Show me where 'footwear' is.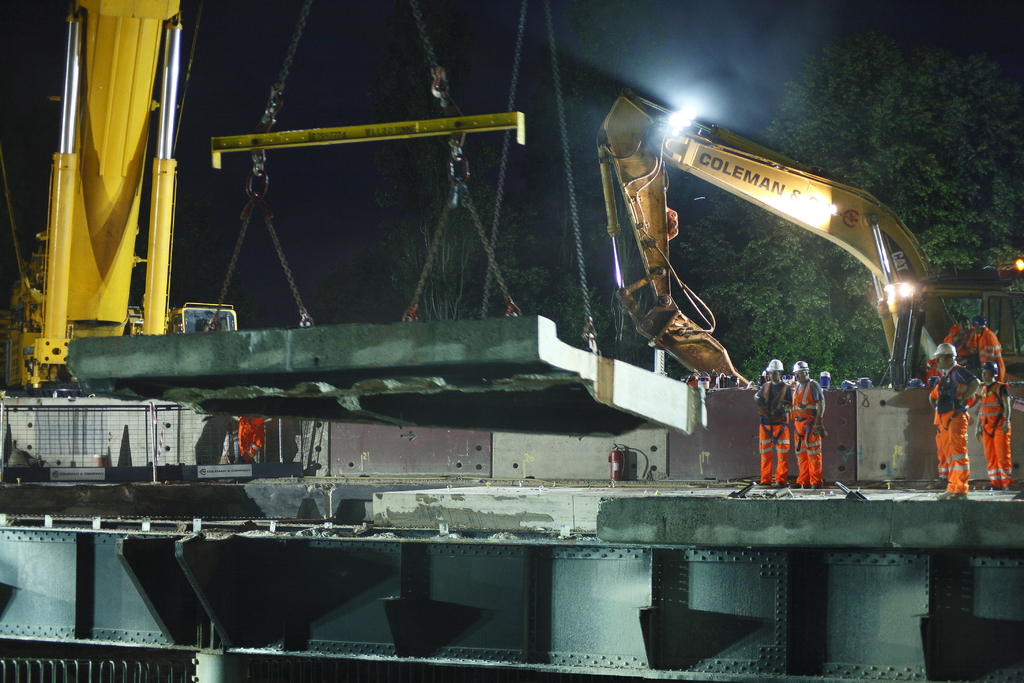
'footwear' is at l=811, t=480, r=821, b=491.
